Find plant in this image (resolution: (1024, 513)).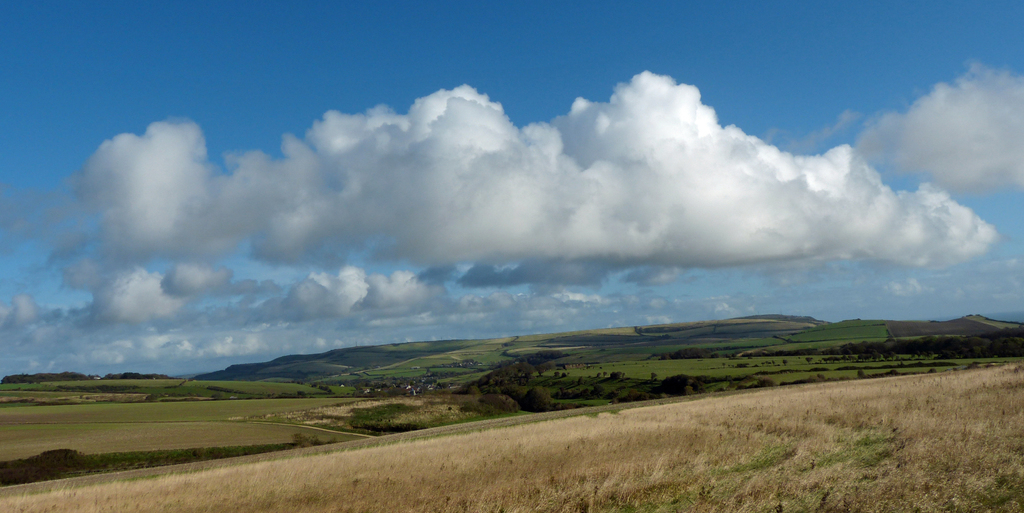
(x1=288, y1=429, x2=333, y2=449).
